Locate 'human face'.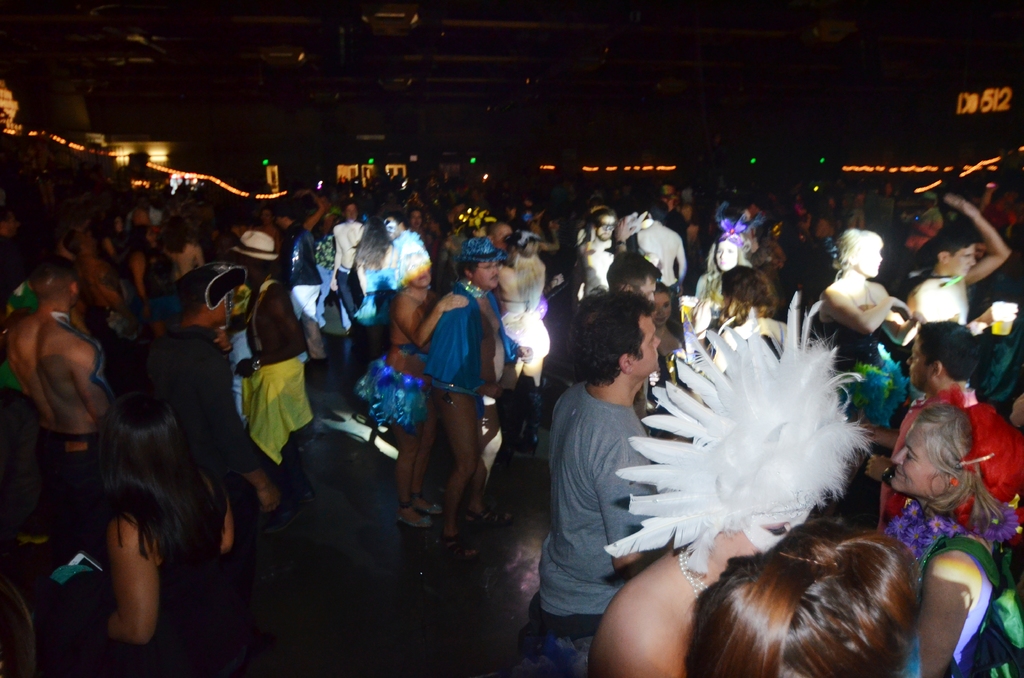
Bounding box: <box>651,290,675,325</box>.
